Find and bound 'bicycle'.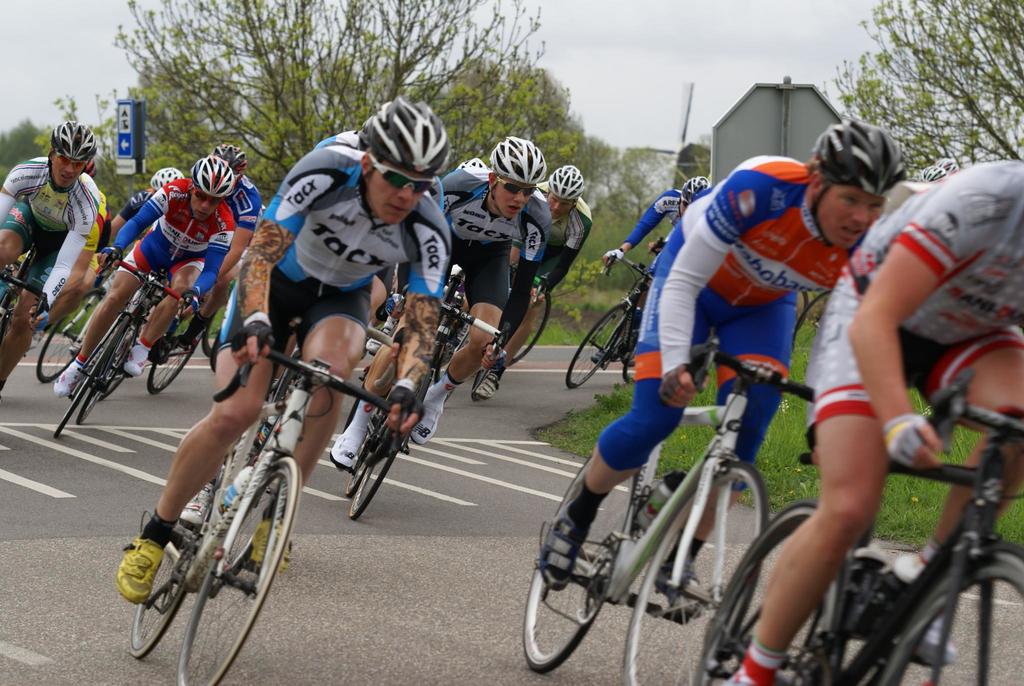
Bound: box=[534, 336, 822, 685].
